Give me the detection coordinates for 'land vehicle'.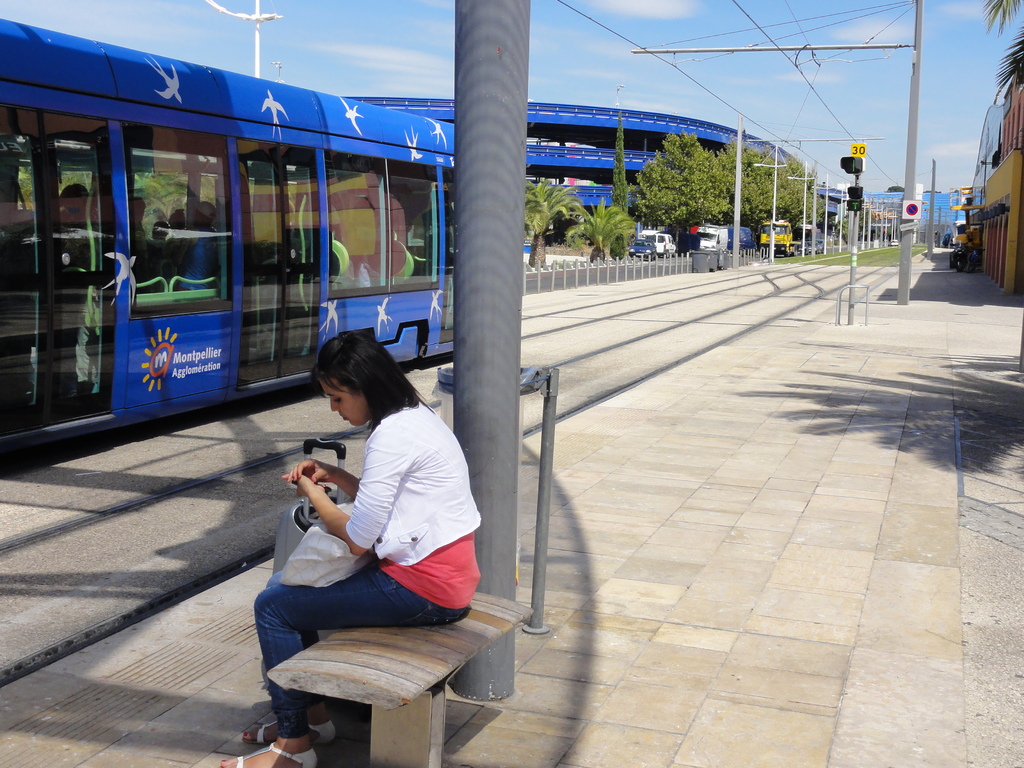
Rect(950, 240, 984, 273).
